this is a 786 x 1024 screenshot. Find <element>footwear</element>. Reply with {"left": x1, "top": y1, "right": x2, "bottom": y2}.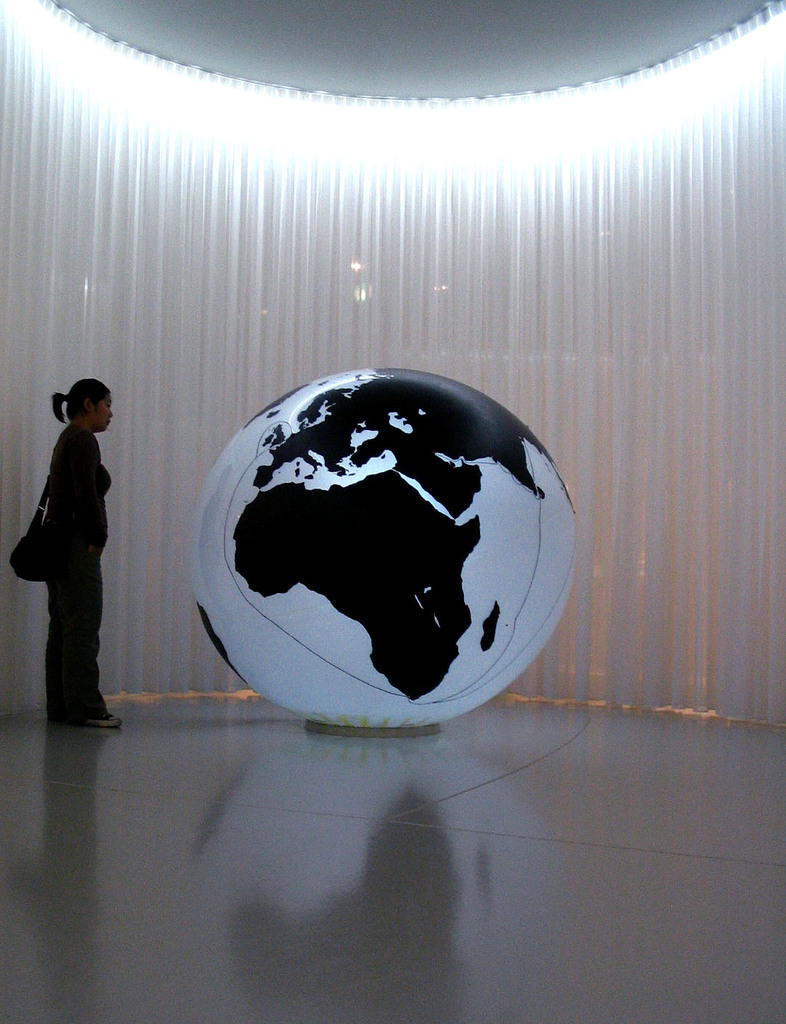
{"left": 82, "top": 716, "right": 122, "bottom": 730}.
